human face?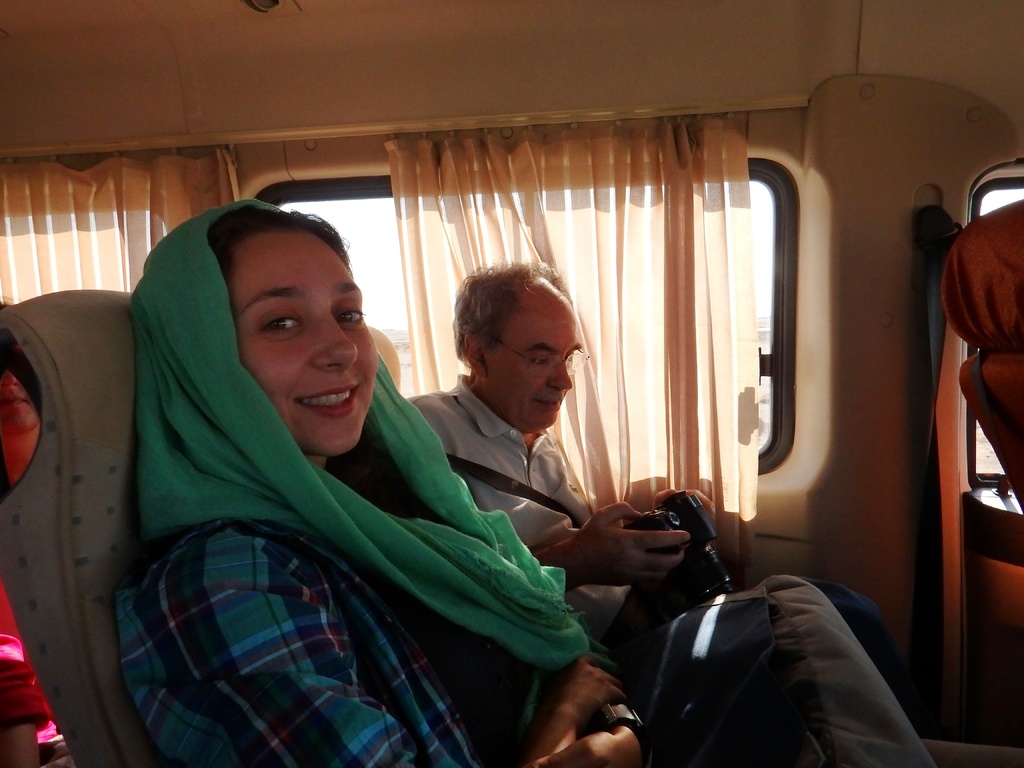
select_region(209, 214, 376, 458)
